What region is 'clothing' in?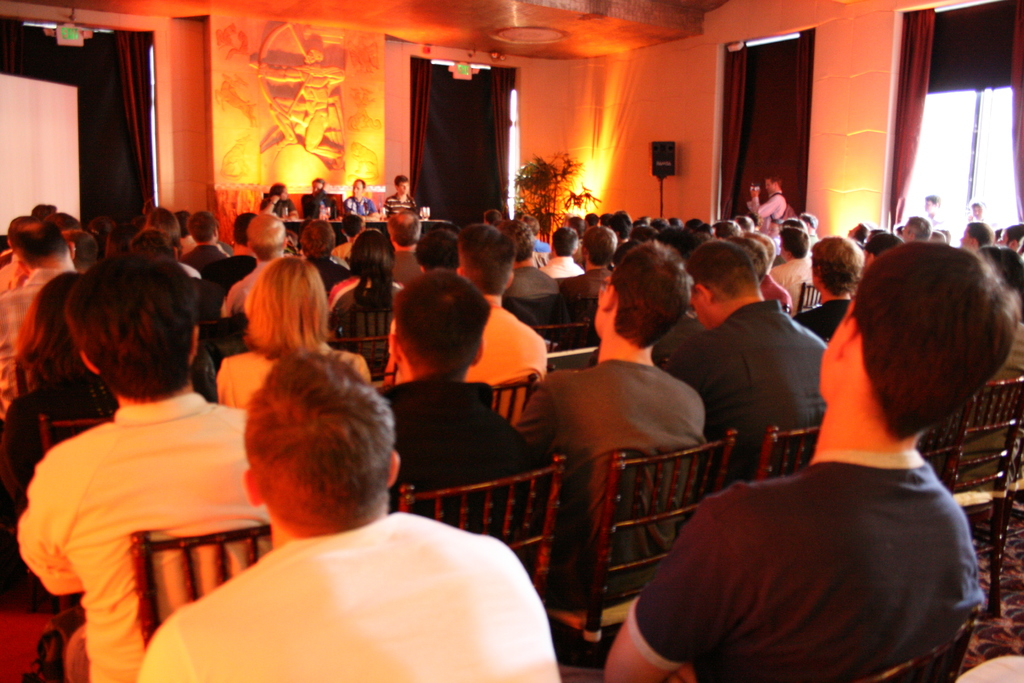
x1=553 y1=260 x2=611 y2=316.
